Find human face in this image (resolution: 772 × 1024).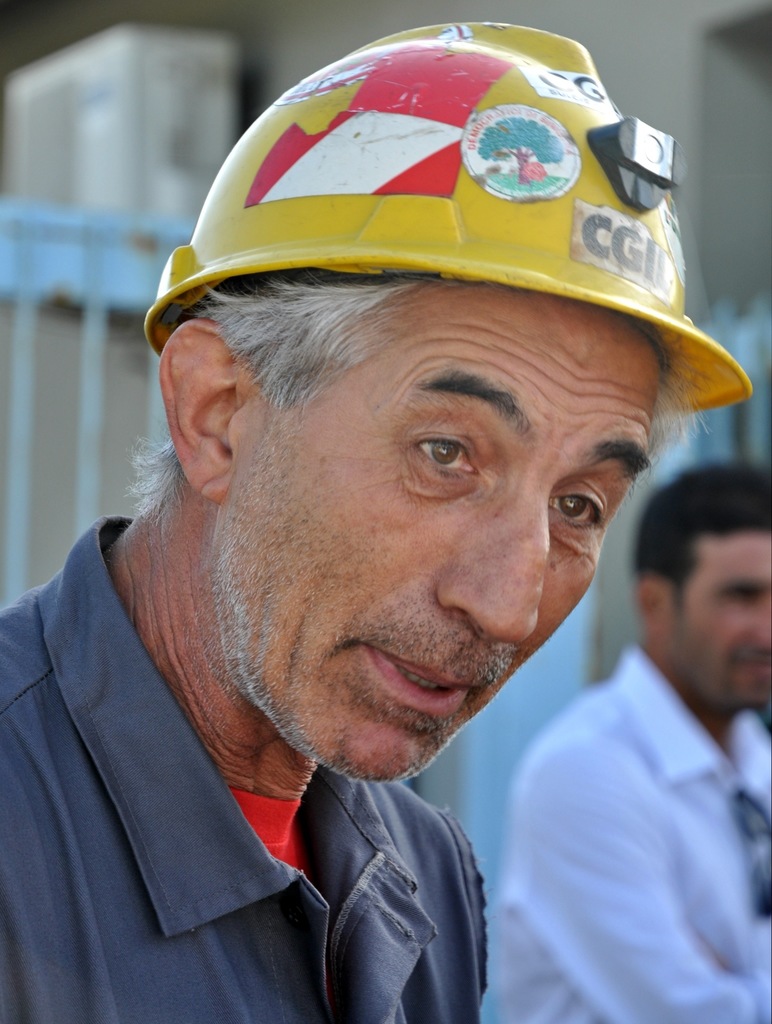
crop(234, 295, 653, 785).
